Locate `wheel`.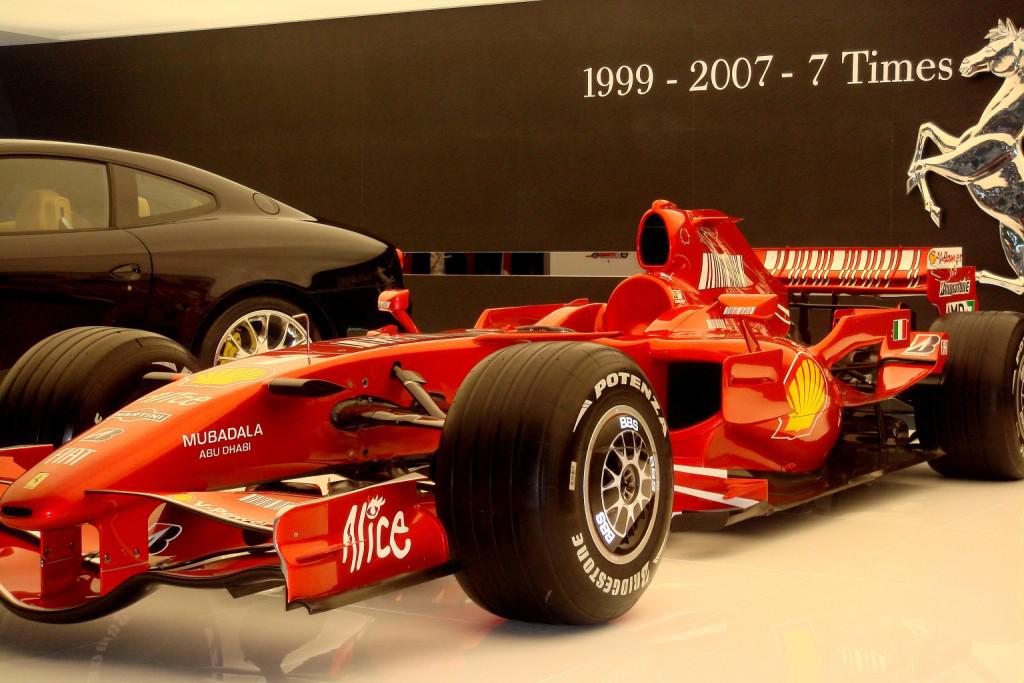
Bounding box: 462:346:674:621.
